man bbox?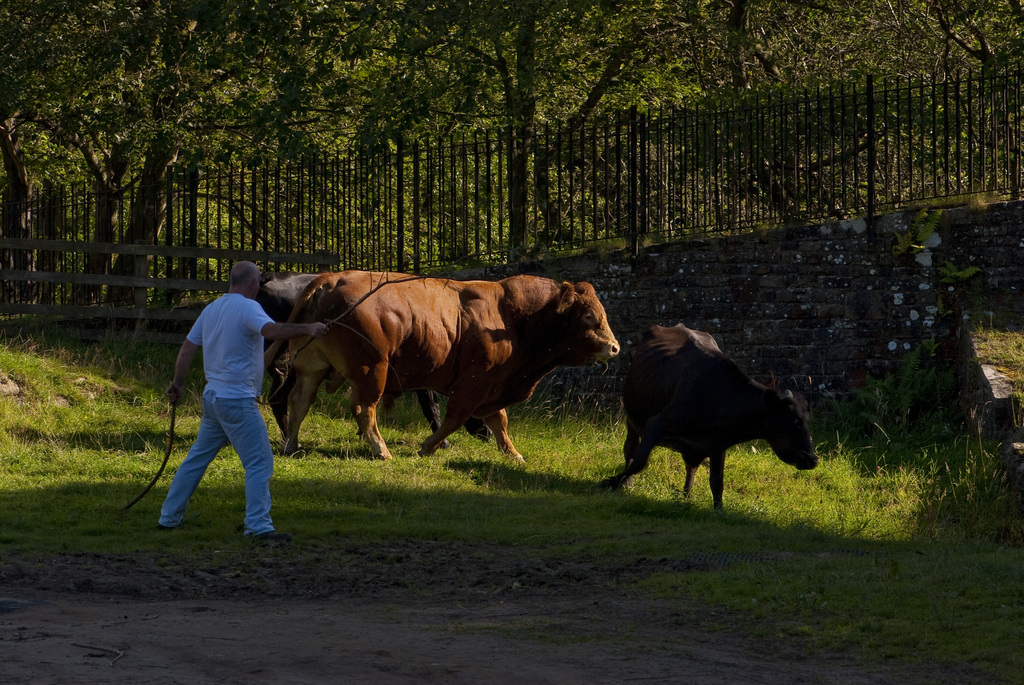
{"x1": 152, "y1": 250, "x2": 282, "y2": 545}
